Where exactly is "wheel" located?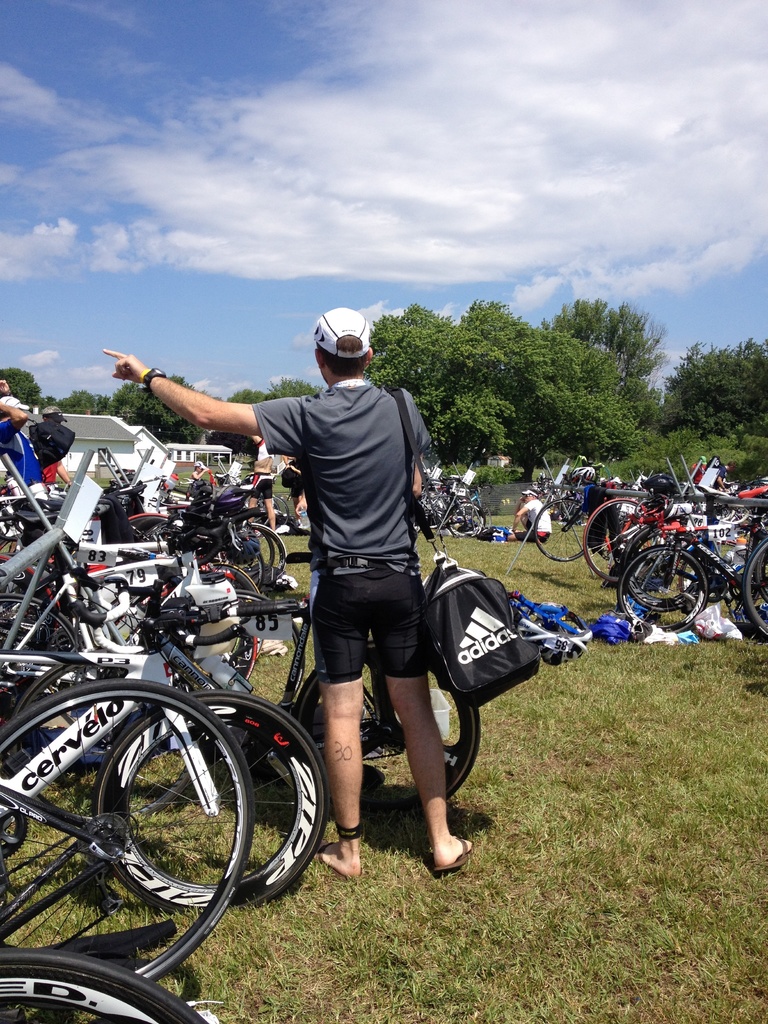
Its bounding box is (446, 501, 481, 540).
